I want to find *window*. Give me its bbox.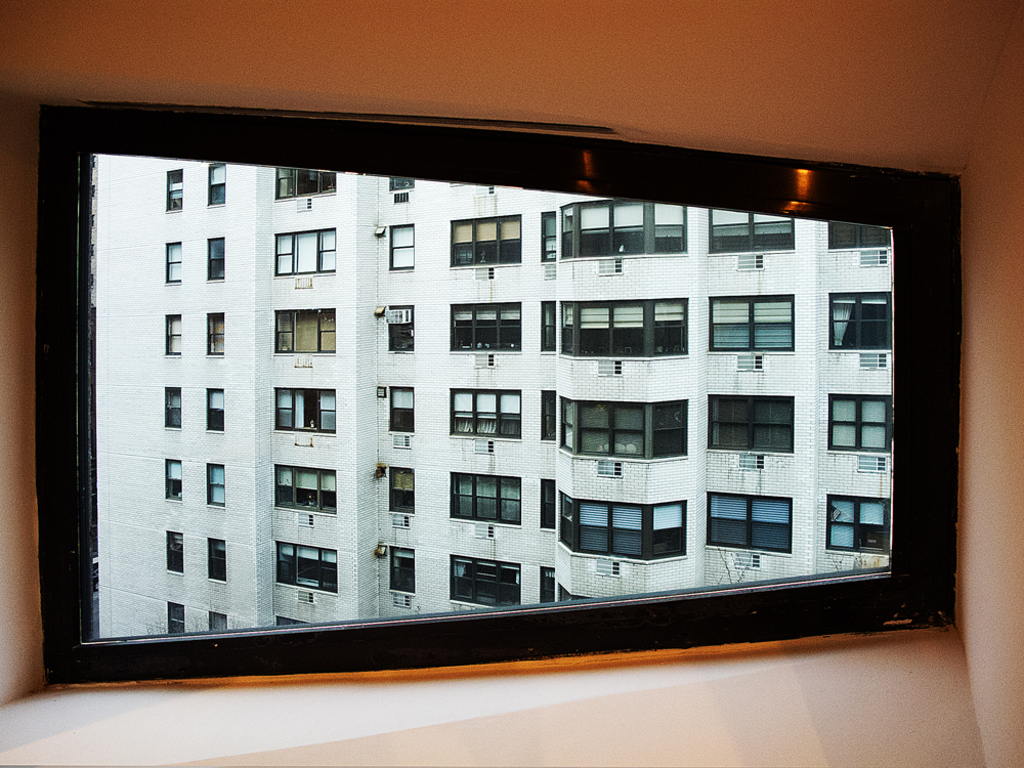
box=[386, 468, 414, 511].
